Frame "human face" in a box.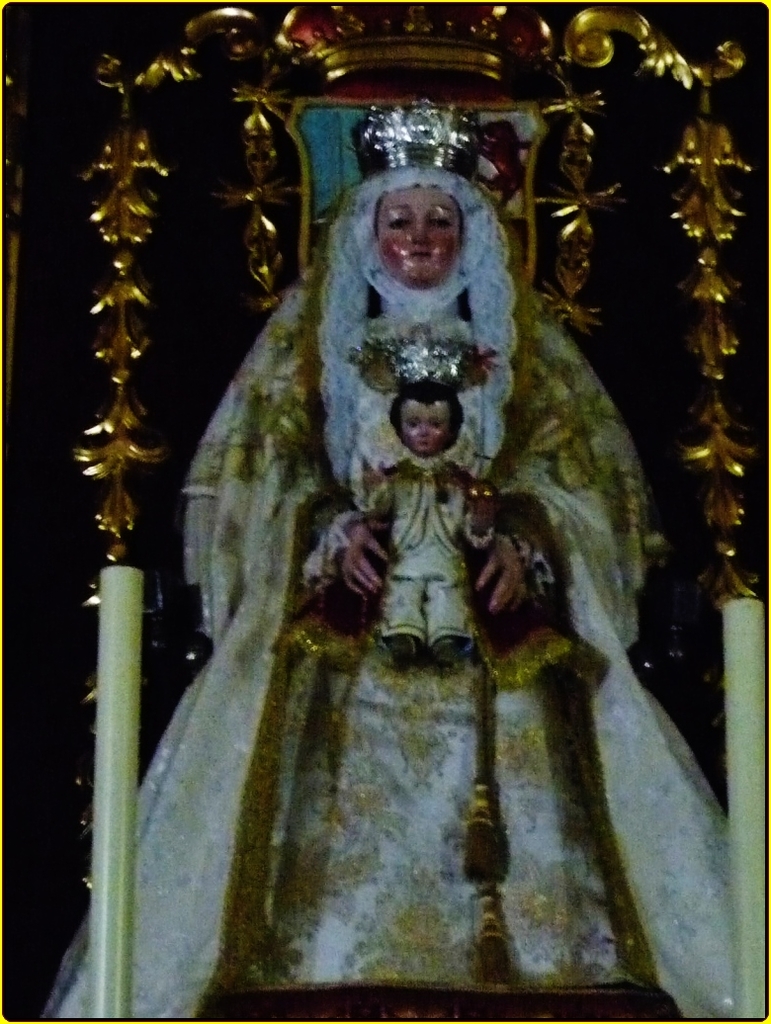
bbox=[397, 399, 460, 458].
